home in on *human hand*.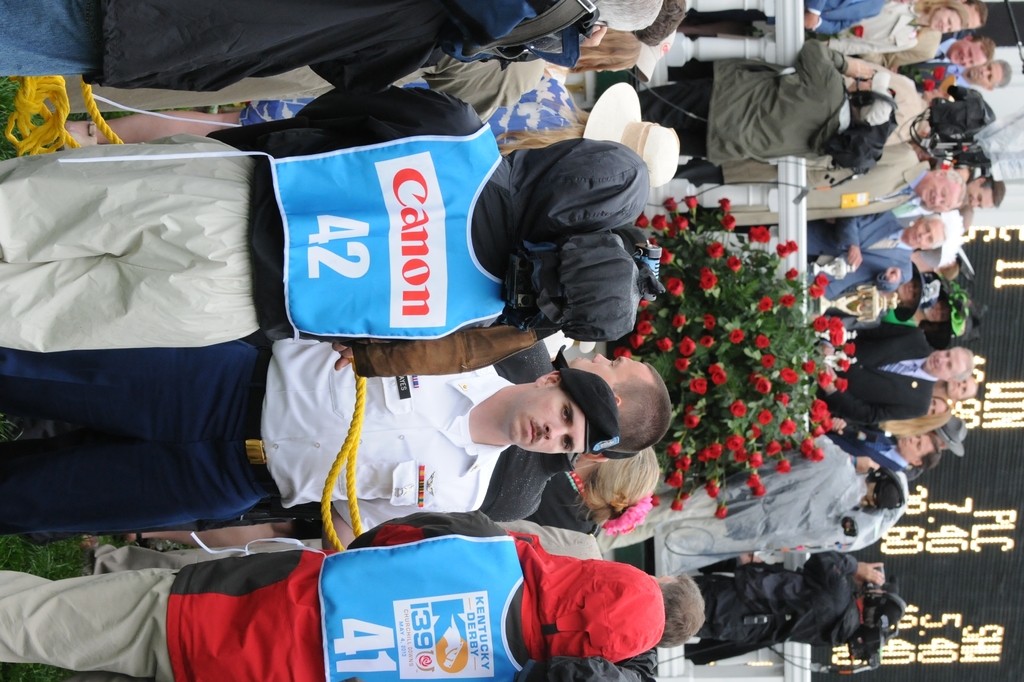
Homed in at 806:14:820:30.
